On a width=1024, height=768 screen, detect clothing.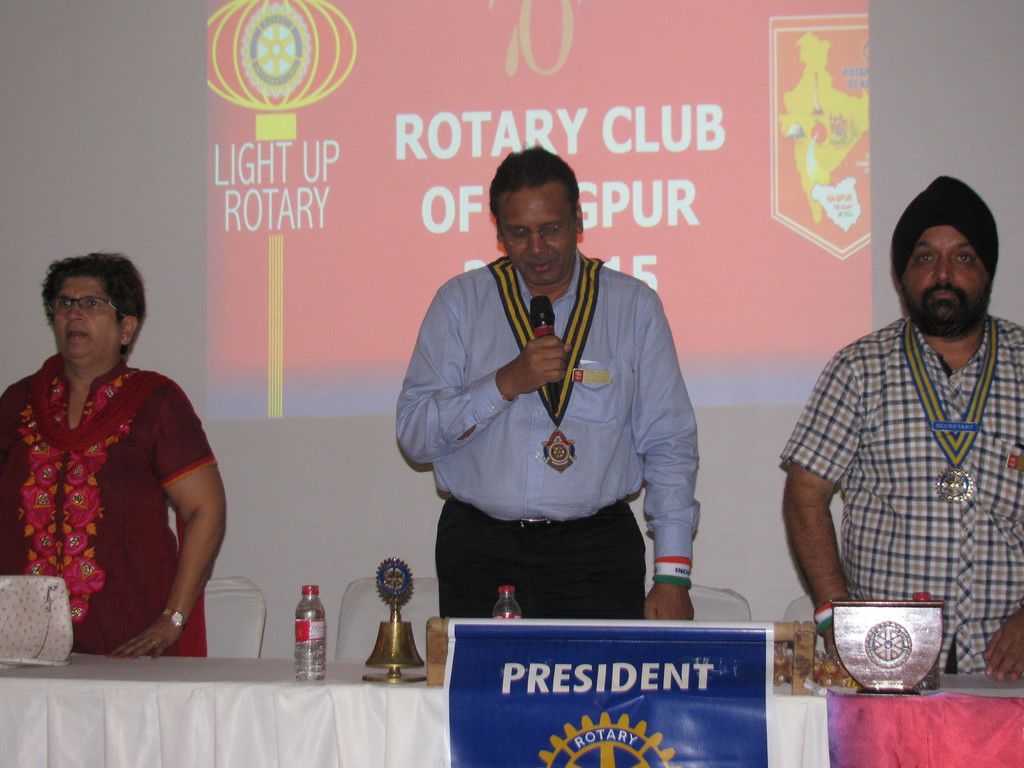
[0,360,214,650].
